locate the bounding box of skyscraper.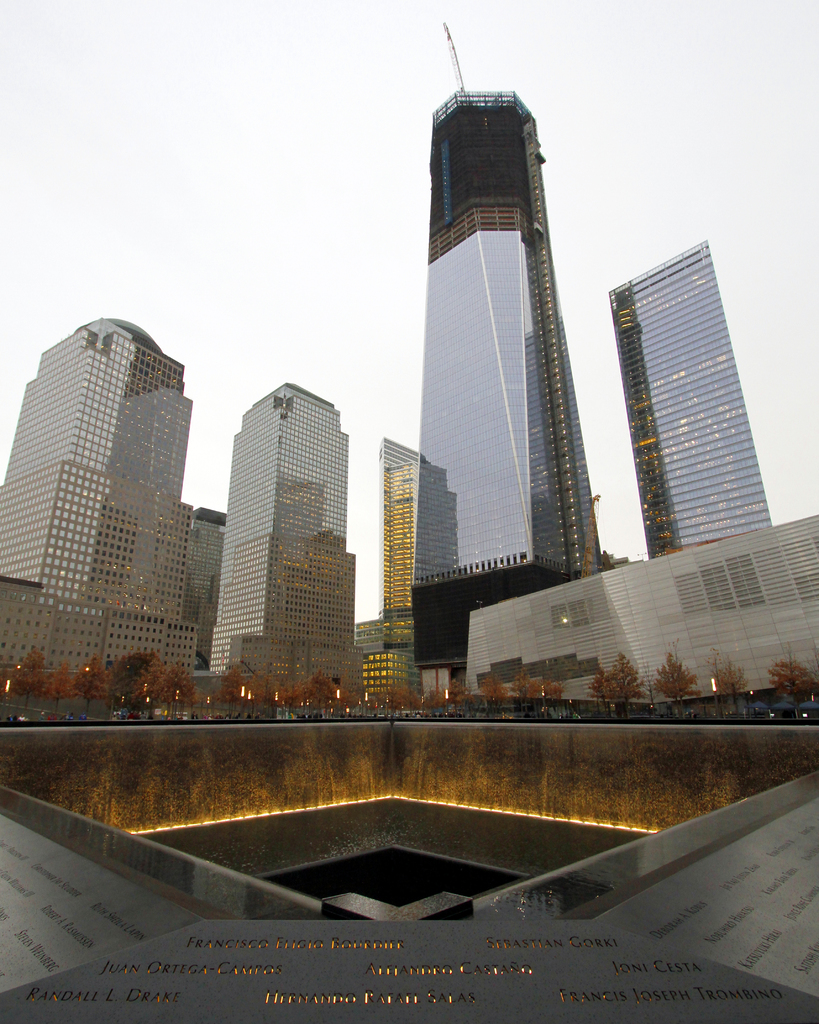
Bounding box: BBox(346, 433, 419, 717).
